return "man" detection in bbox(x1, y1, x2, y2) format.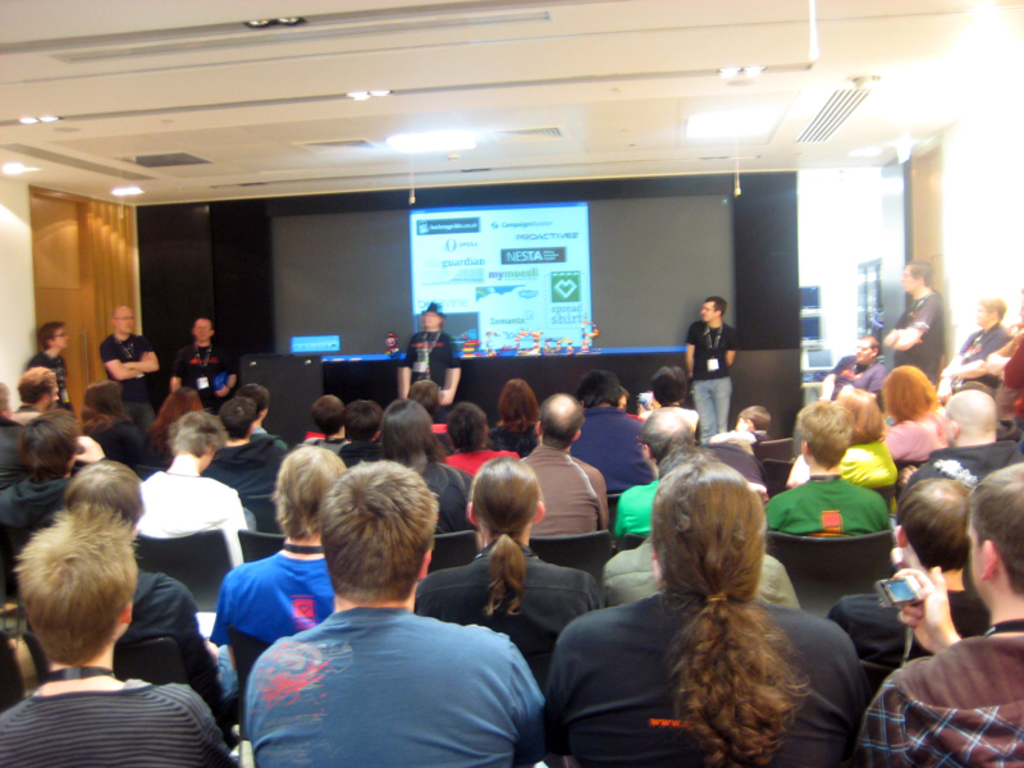
bbox(765, 399, 890, 536).
